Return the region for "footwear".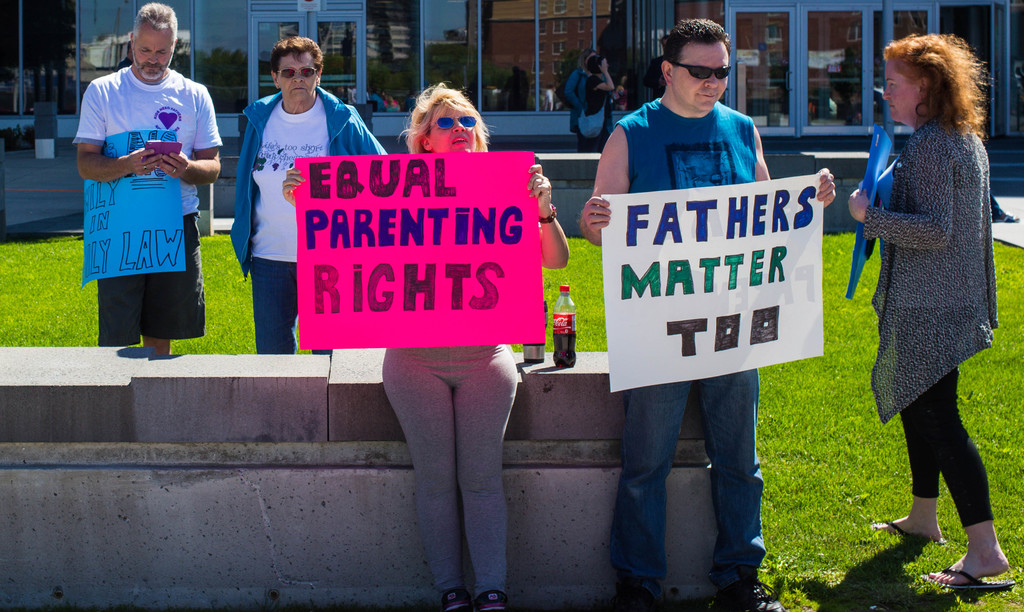
bbox=[868, 510, 933, 542].
